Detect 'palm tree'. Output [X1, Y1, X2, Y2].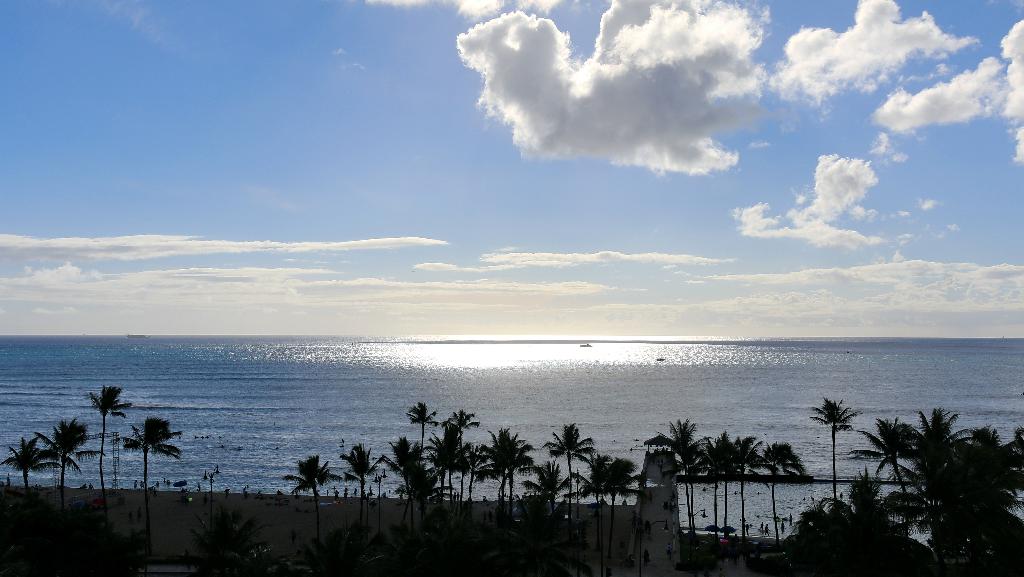
[587, 455, 611, 516].
